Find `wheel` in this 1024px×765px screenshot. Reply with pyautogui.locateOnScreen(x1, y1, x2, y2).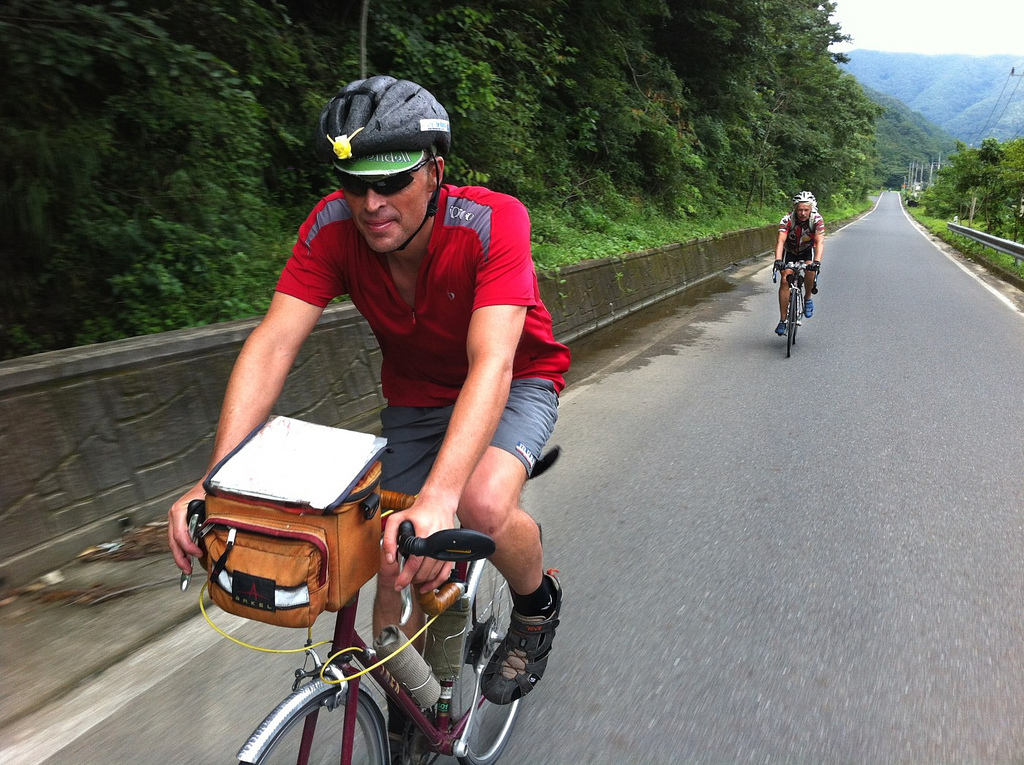
pyautogui.locateOnScreen(445, 556, 523, 764).
